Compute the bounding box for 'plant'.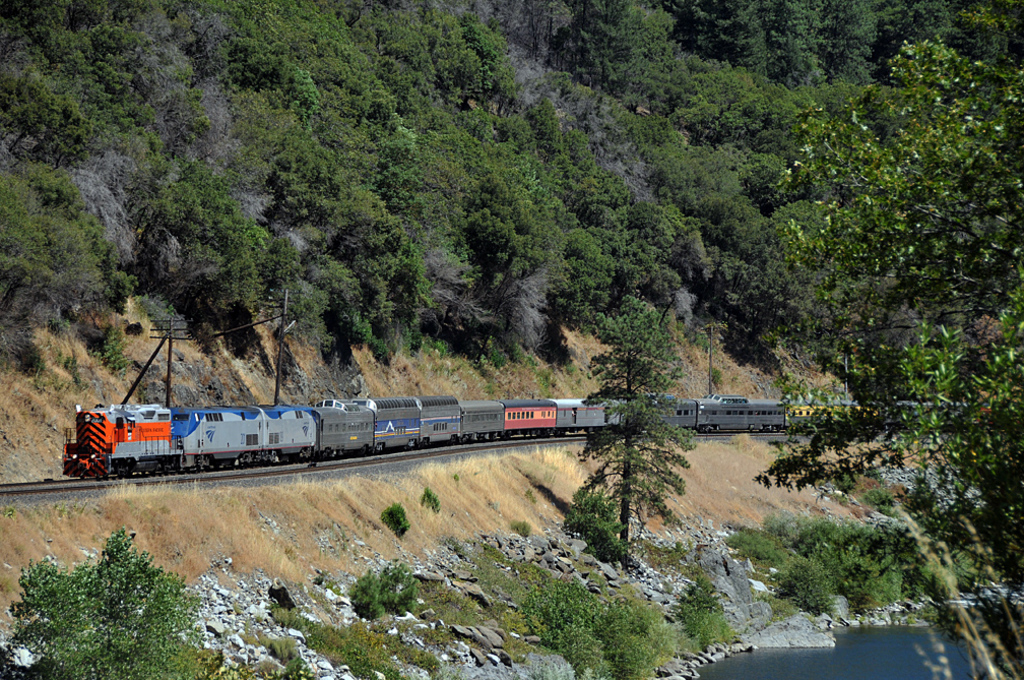
<region>706, 366, 723, 388</region>.
